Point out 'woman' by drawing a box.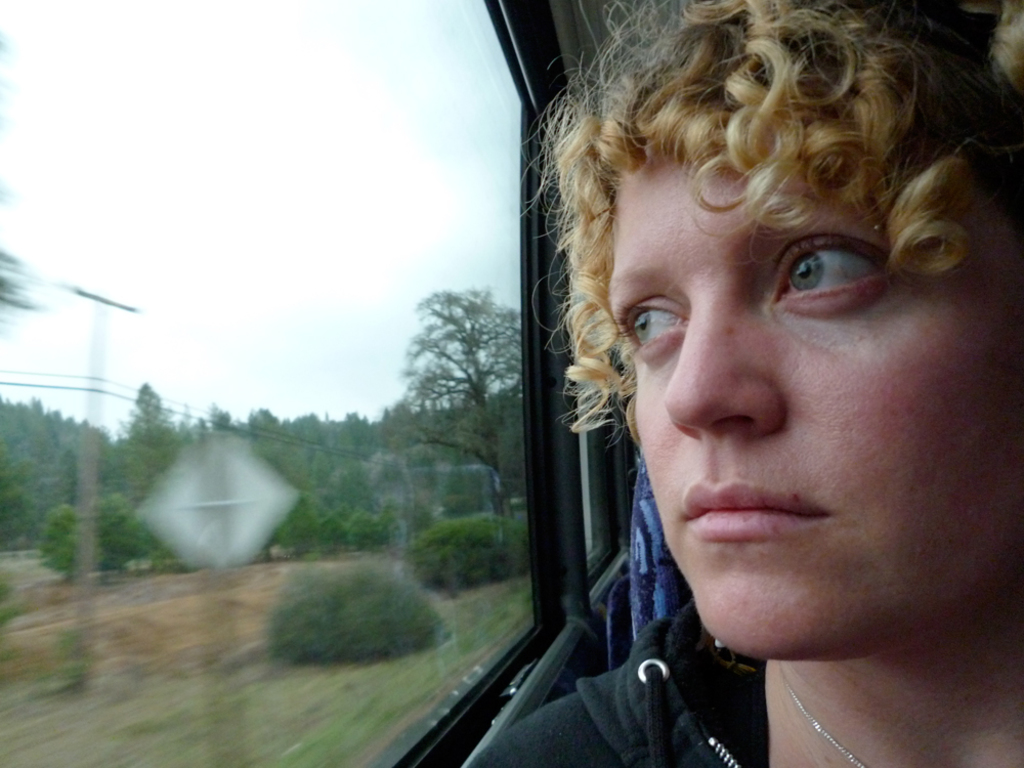
349:26:1023:740.
